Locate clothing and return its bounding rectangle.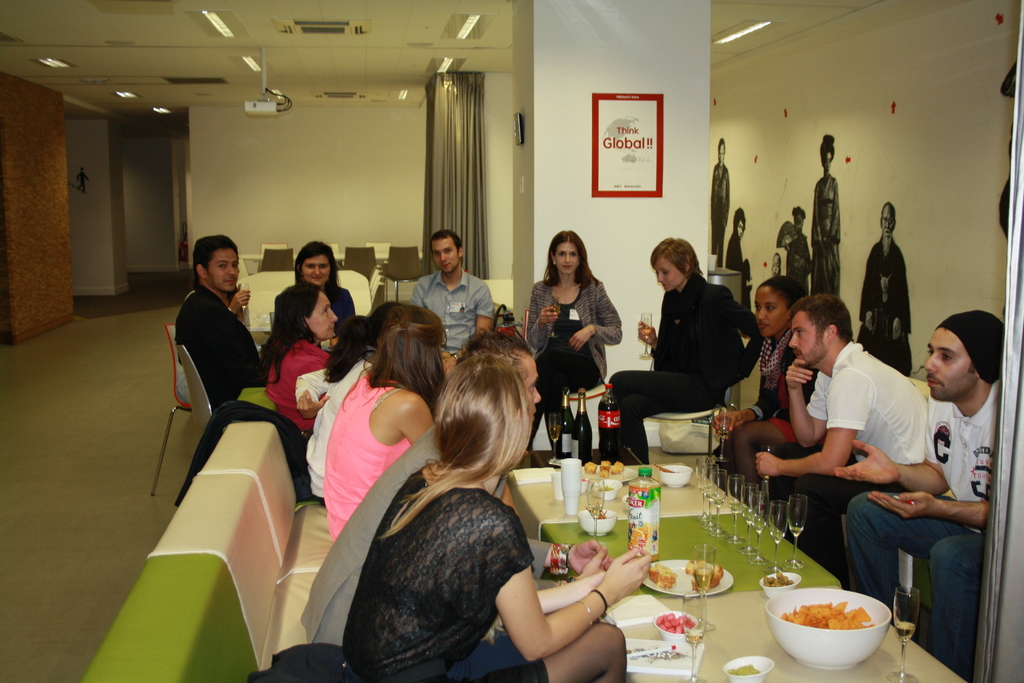
rect(300, 420, 547, 649).
